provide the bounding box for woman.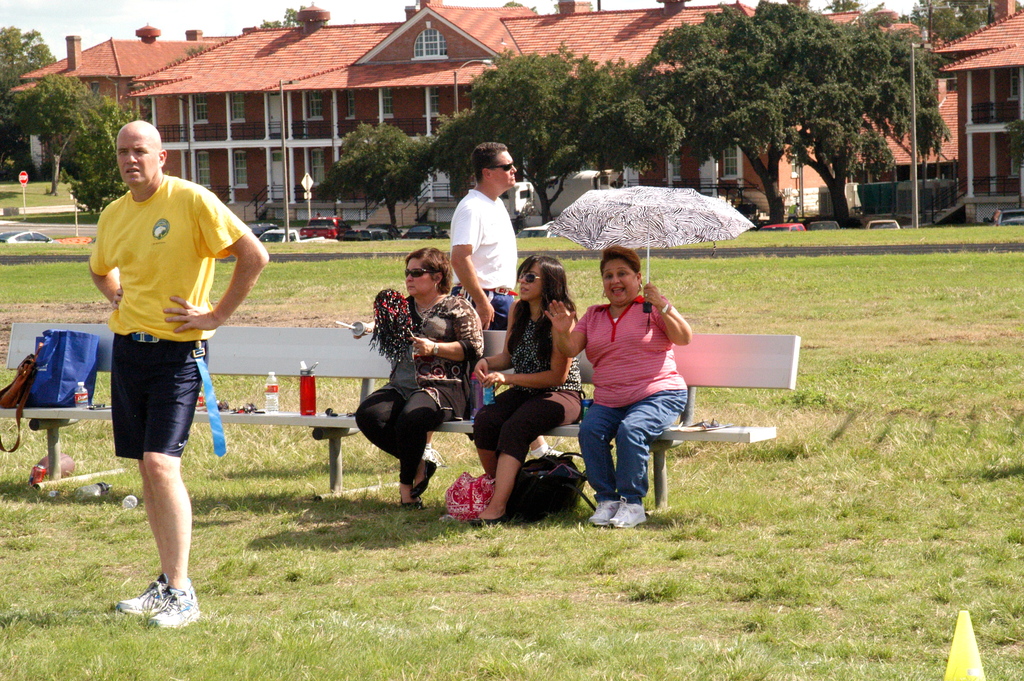
(left=540, top=247, right=695, bottom=533).
